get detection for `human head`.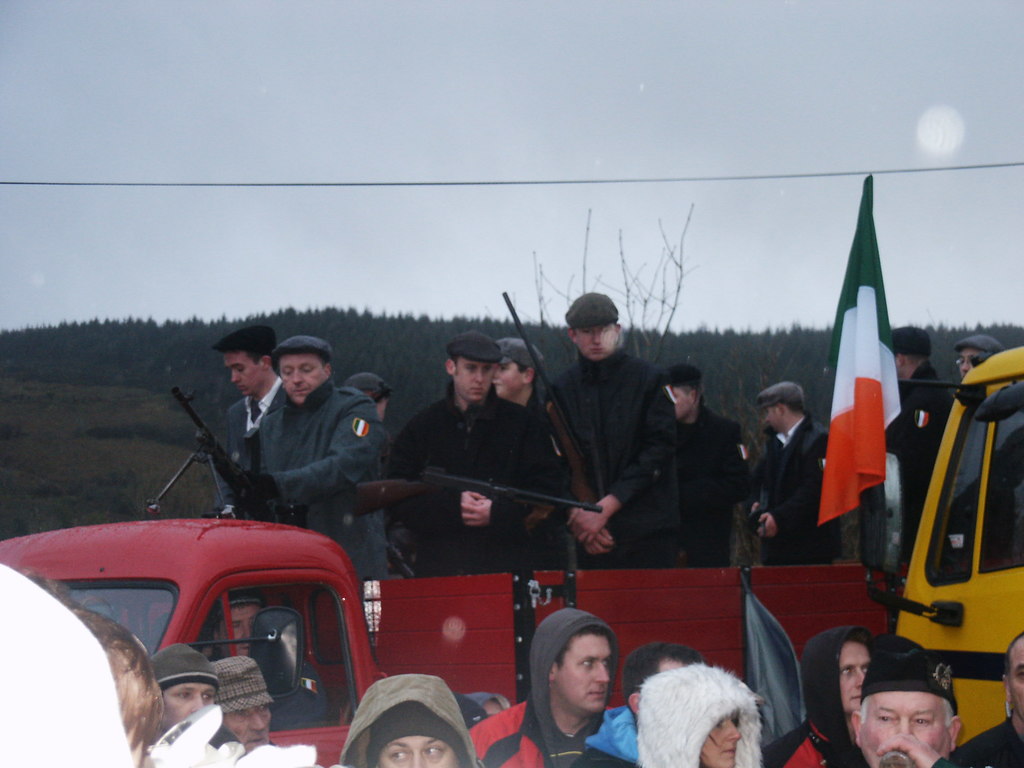
Detection: Rect(756, 381, 805, 428).
